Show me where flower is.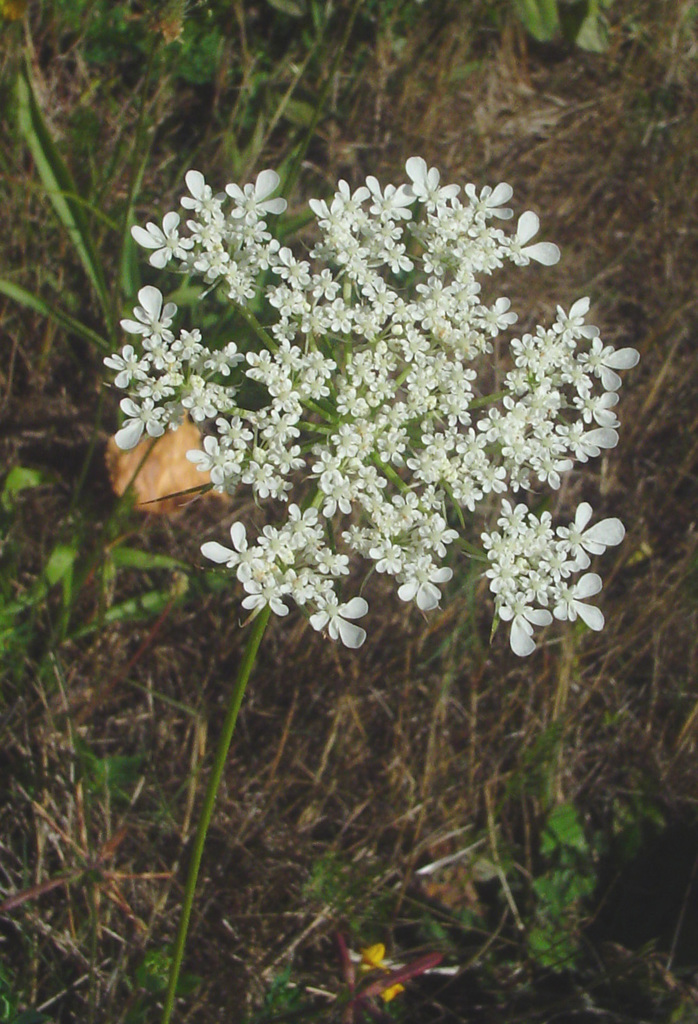
flower is at x1=467 y1=471 x2=508 y2=492.
